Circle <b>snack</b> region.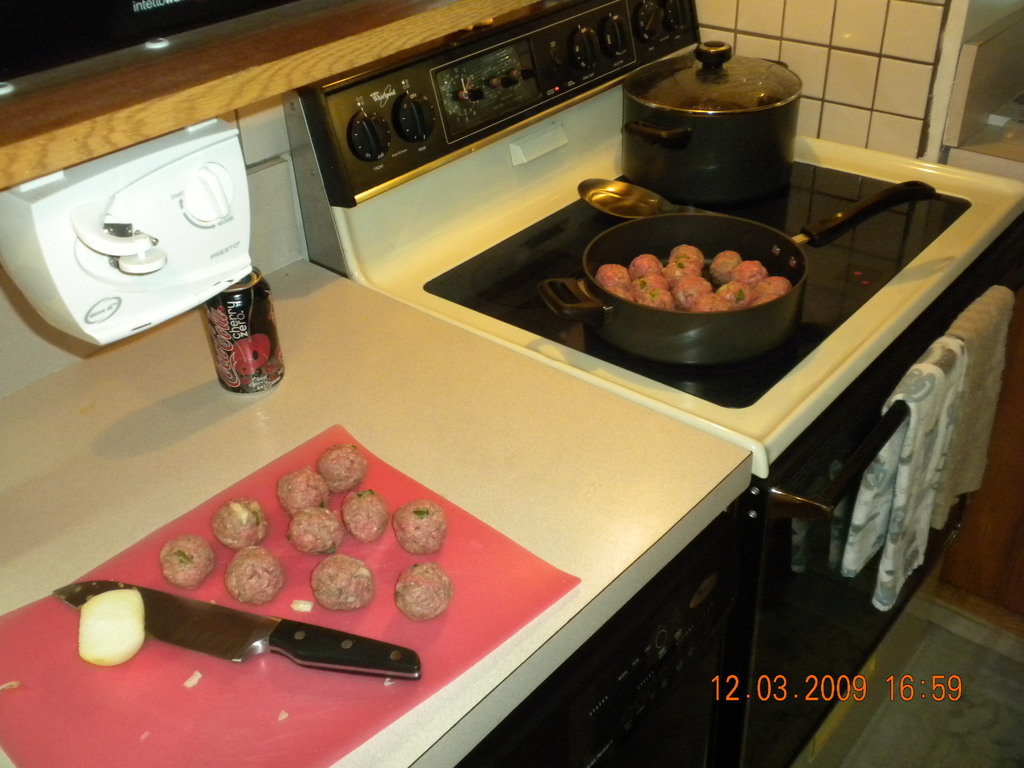
Region: <region>163, 533, 212, 588</region>.
